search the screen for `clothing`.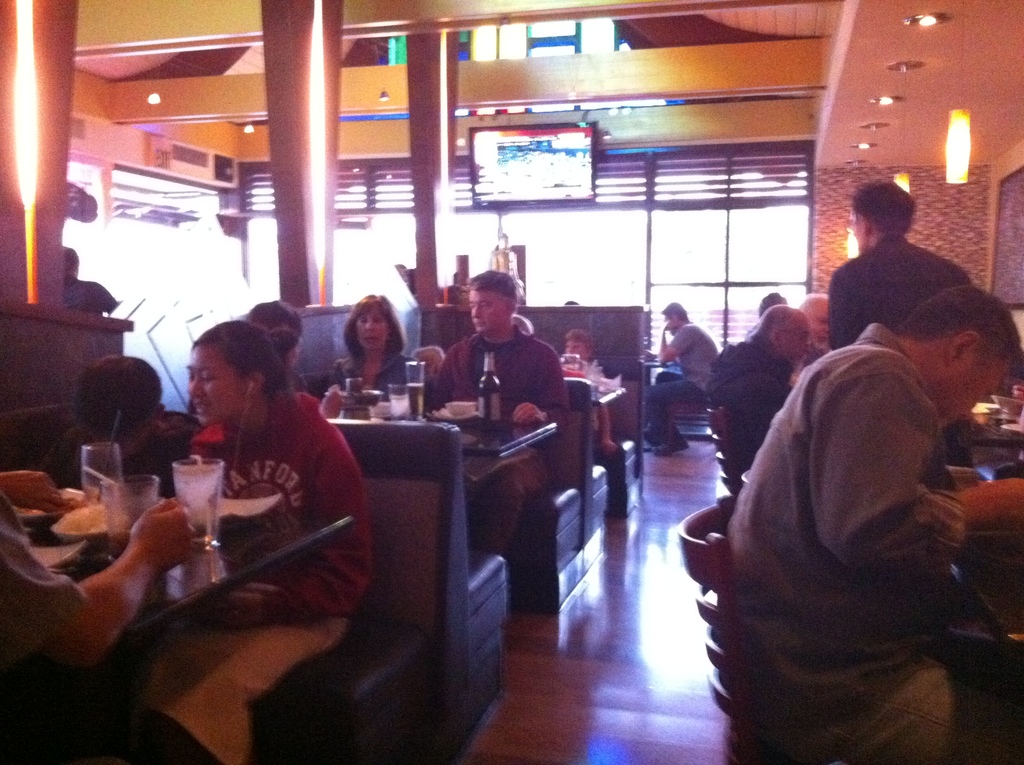
Found at 698, 336, 782, 468.
